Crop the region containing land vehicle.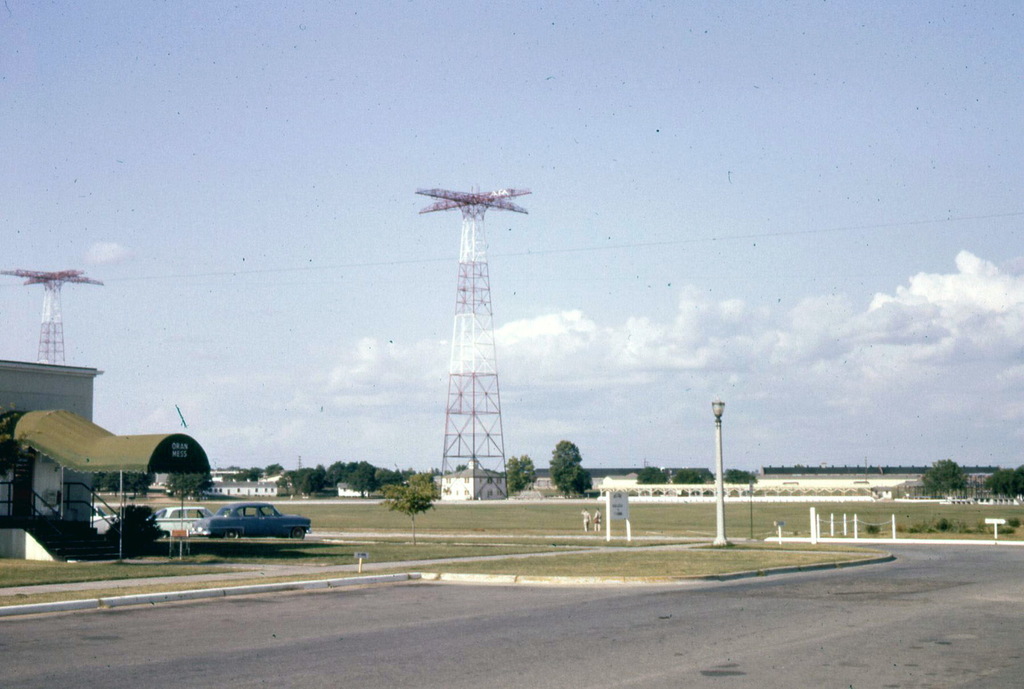
Crop region: [left=189, top=503, right=308, bottom=535].
